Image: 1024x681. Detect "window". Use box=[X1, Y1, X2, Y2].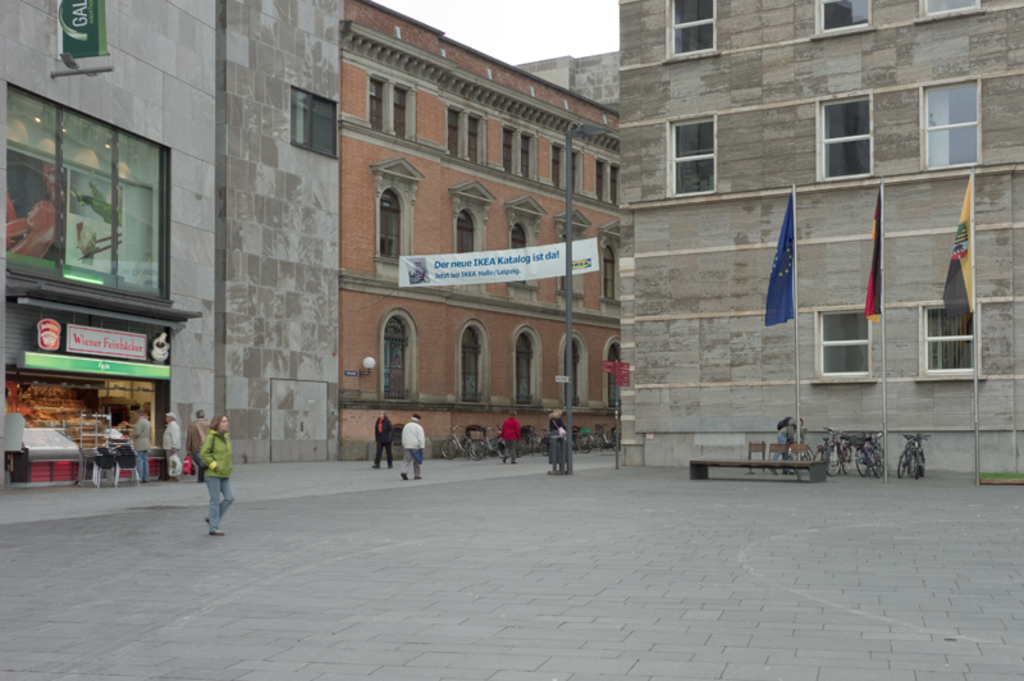
box=[607, 347, 623, 402].
